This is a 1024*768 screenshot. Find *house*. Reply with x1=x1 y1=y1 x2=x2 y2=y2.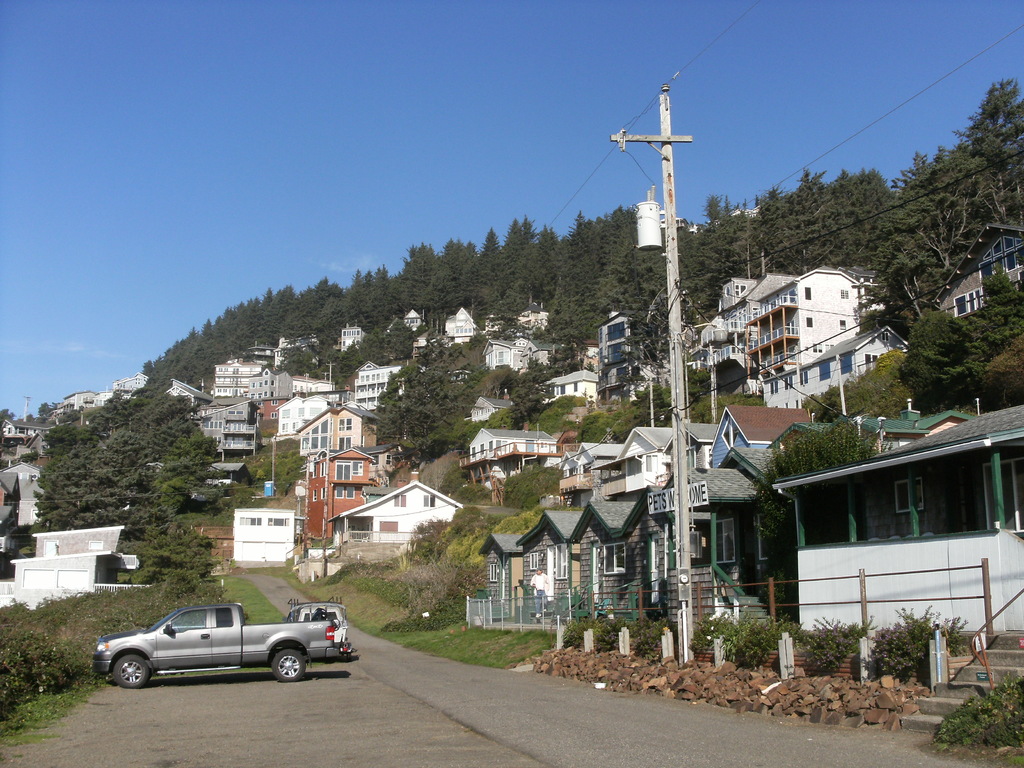
x1=0 y1=418 x2=54 y2=447.
